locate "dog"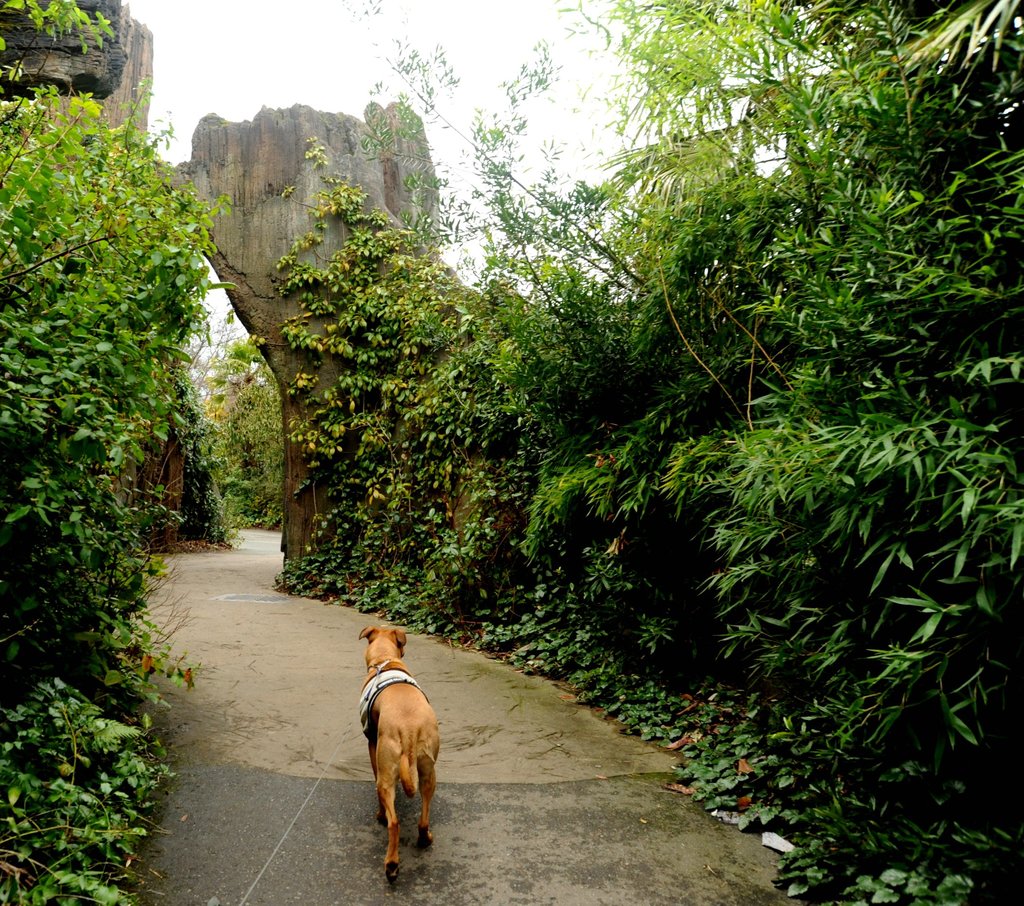
x1=349 y1=625 x2=447 y2=891
